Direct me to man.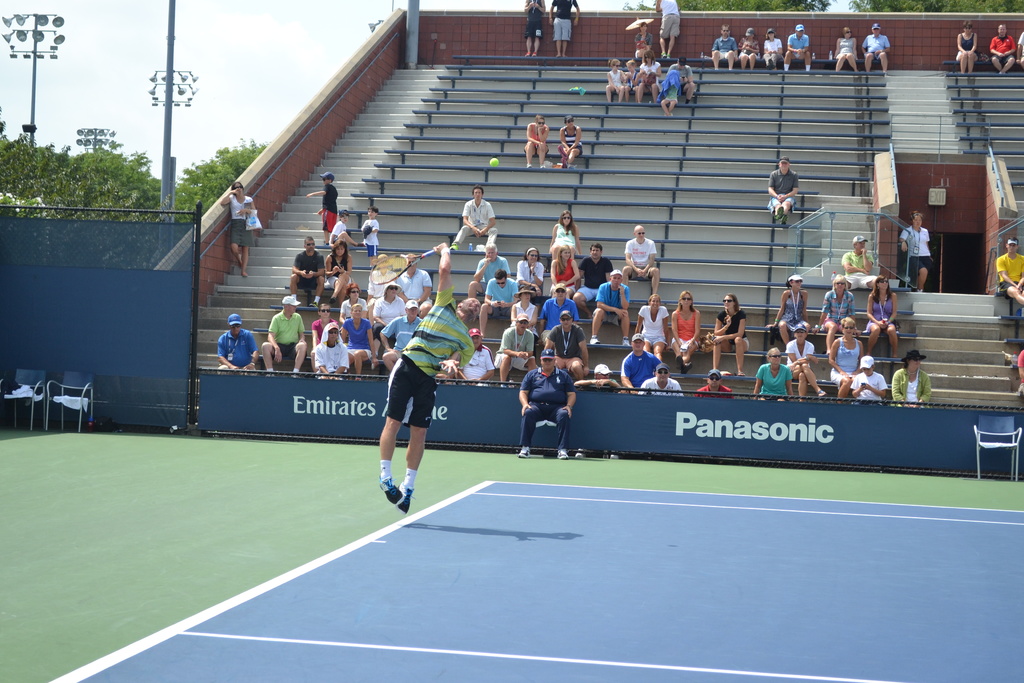
Direction: box(712, 23, 740, 72).
